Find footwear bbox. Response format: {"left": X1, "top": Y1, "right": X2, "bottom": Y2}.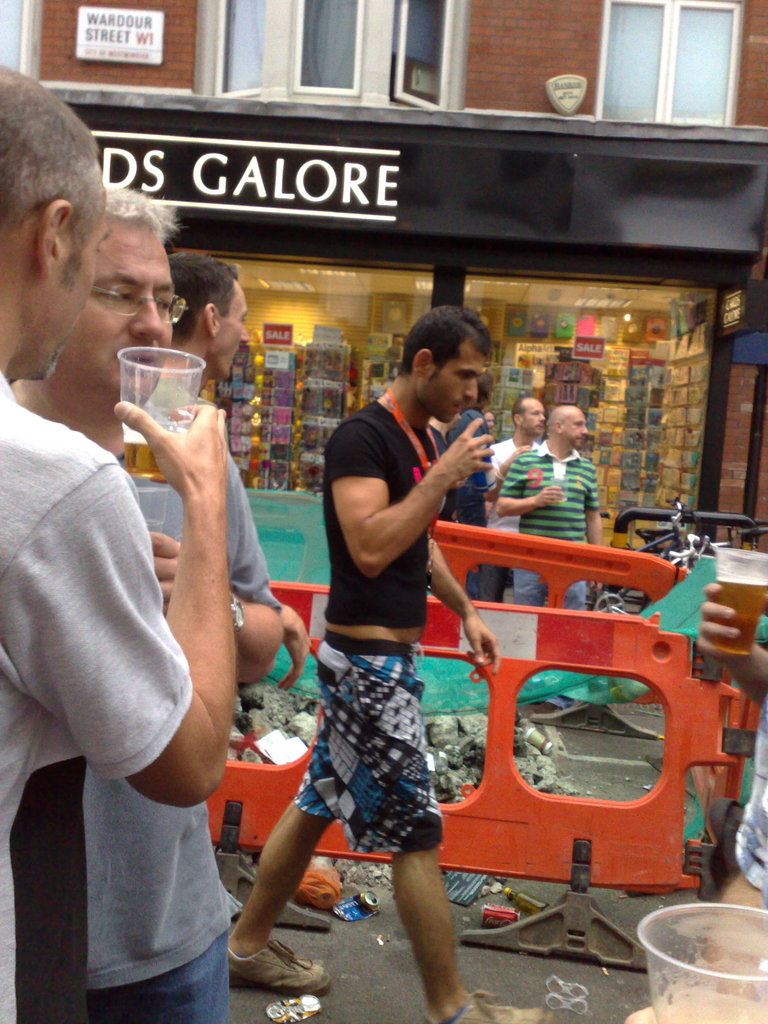
{"left": 420, "top": 989, "right": 550, "bottom": 1023}.
